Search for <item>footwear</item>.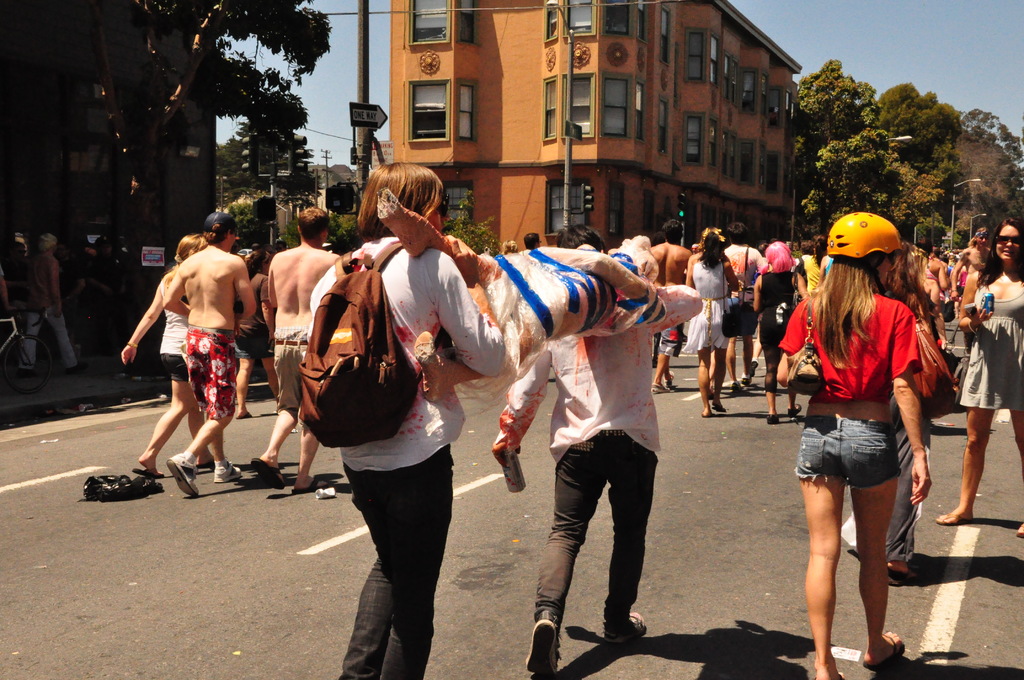
Found at pyautogui.locateOnScreen(711, 403, 727, 412).
